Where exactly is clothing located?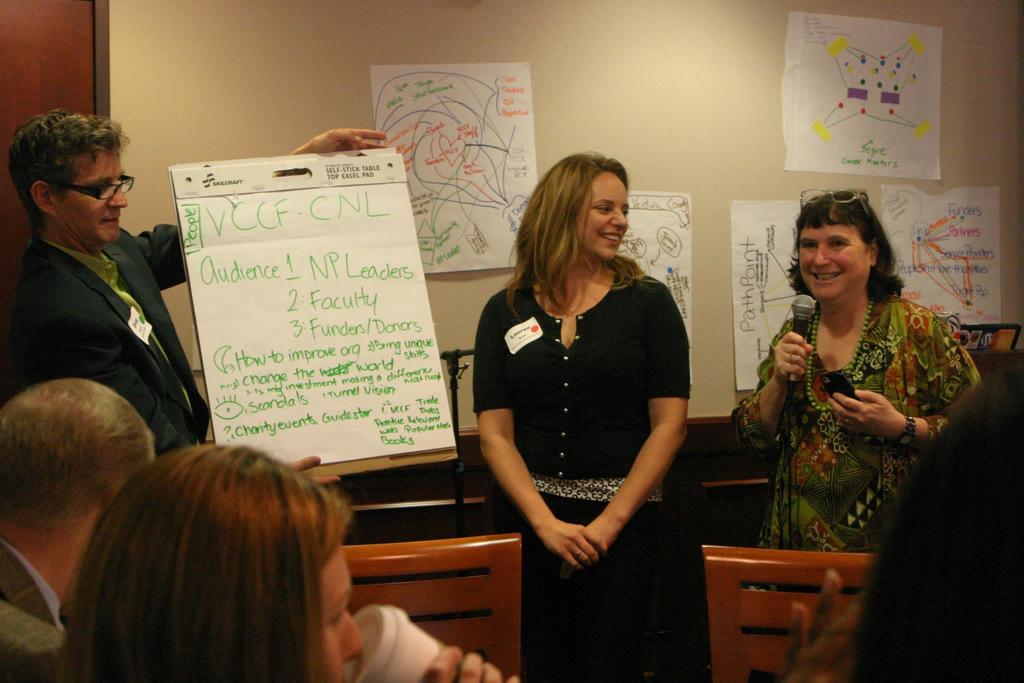
Its bounding box is l=0, t=536, r=78, b=682.
